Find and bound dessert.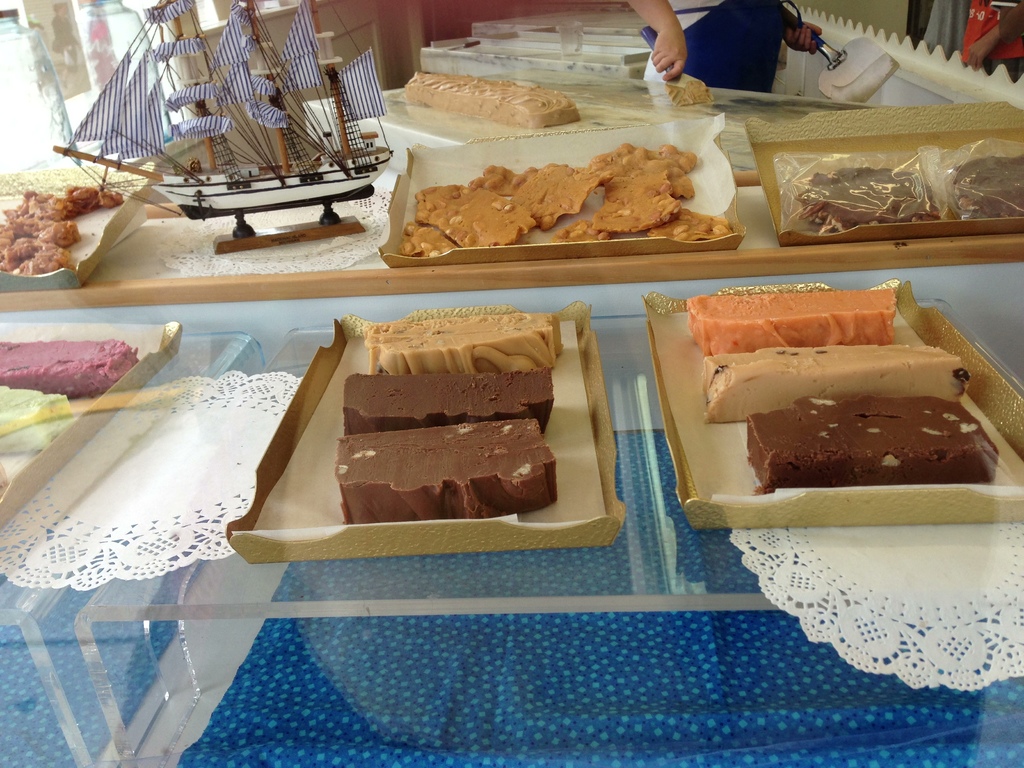
Bound: [left=3, top=381, right=76, bottom=452].
